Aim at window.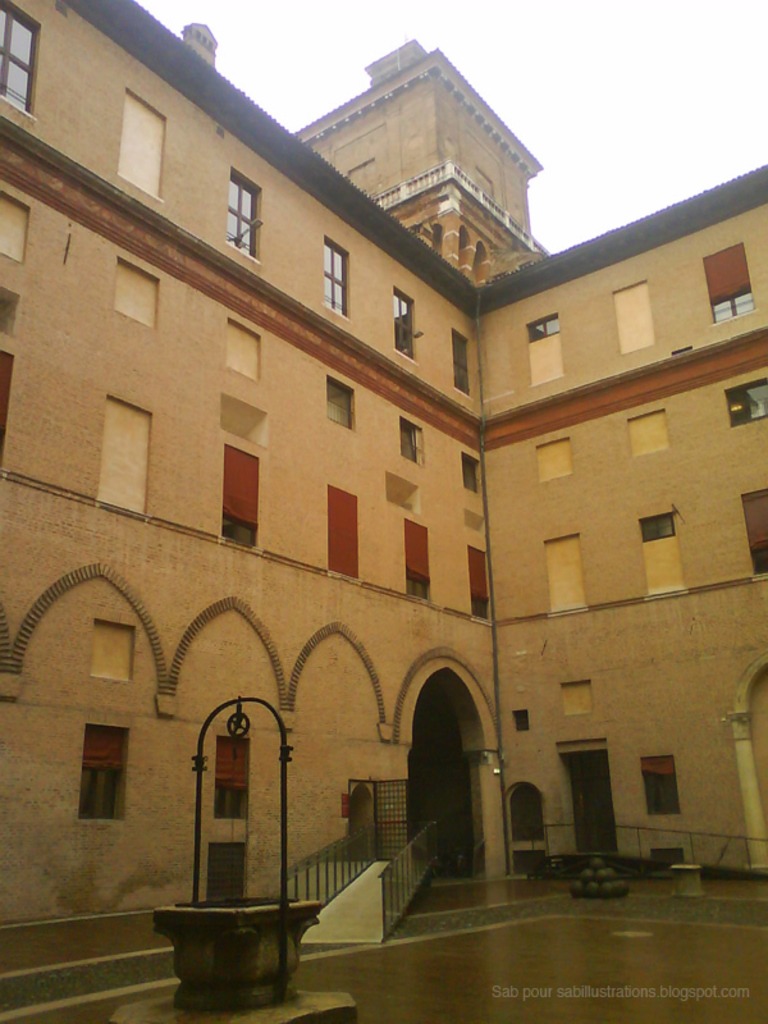
Aimed at BBox(65, 726, 120, 841).
